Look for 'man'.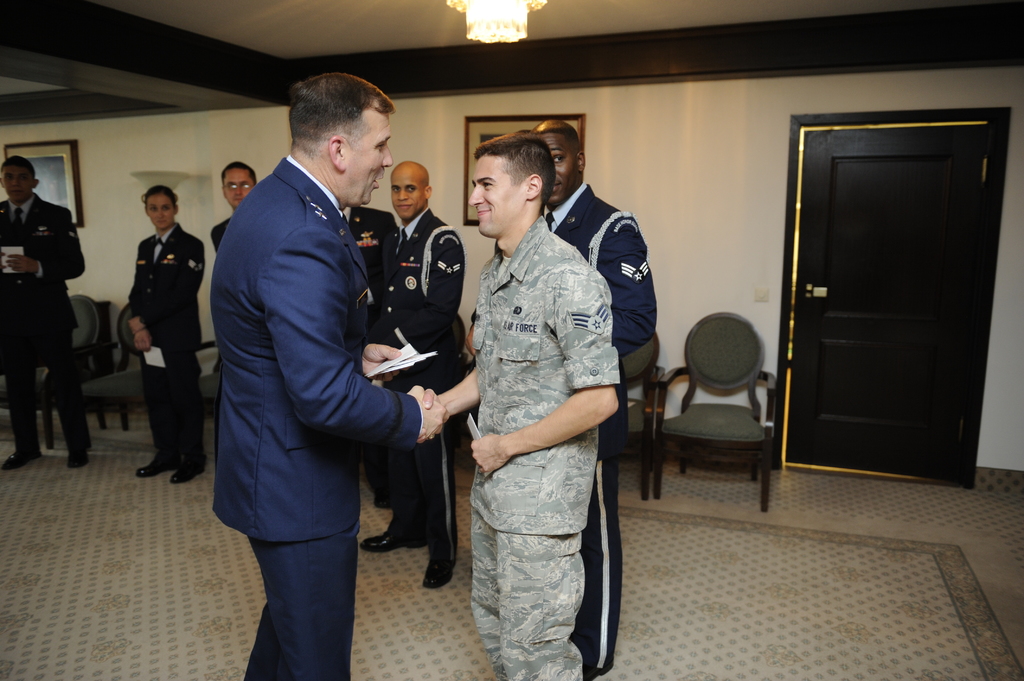
Found: [x1=528, y1=115, x2=660, y2=680].
